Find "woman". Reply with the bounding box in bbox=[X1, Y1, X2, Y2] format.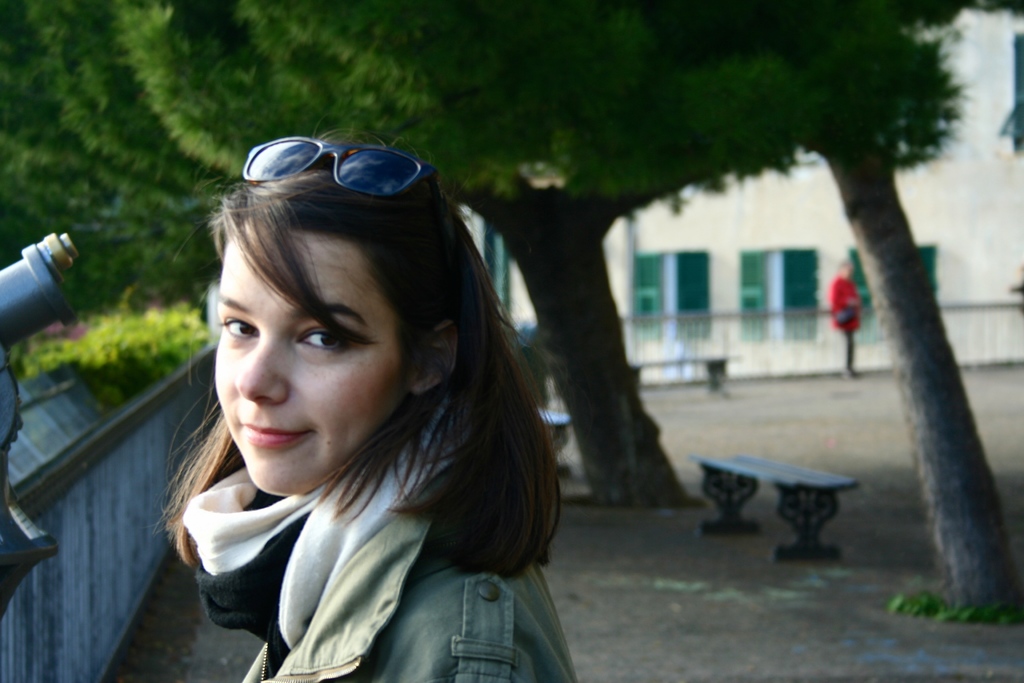
bbox=[124, 136, 578, 670].
